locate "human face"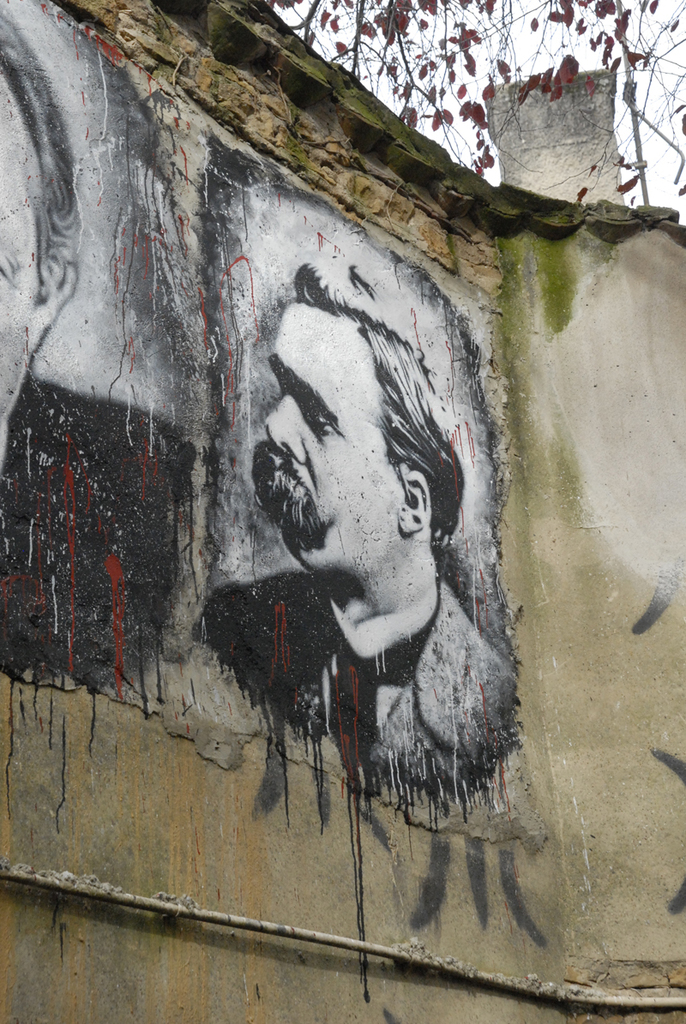
region(0, 67, 35, 420)
